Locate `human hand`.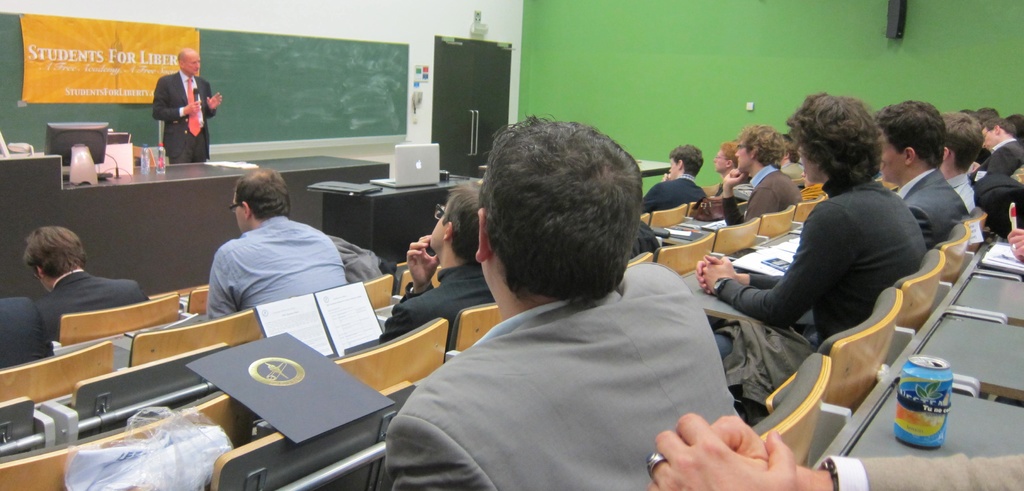
Bounding box: 695:251:721:296.
